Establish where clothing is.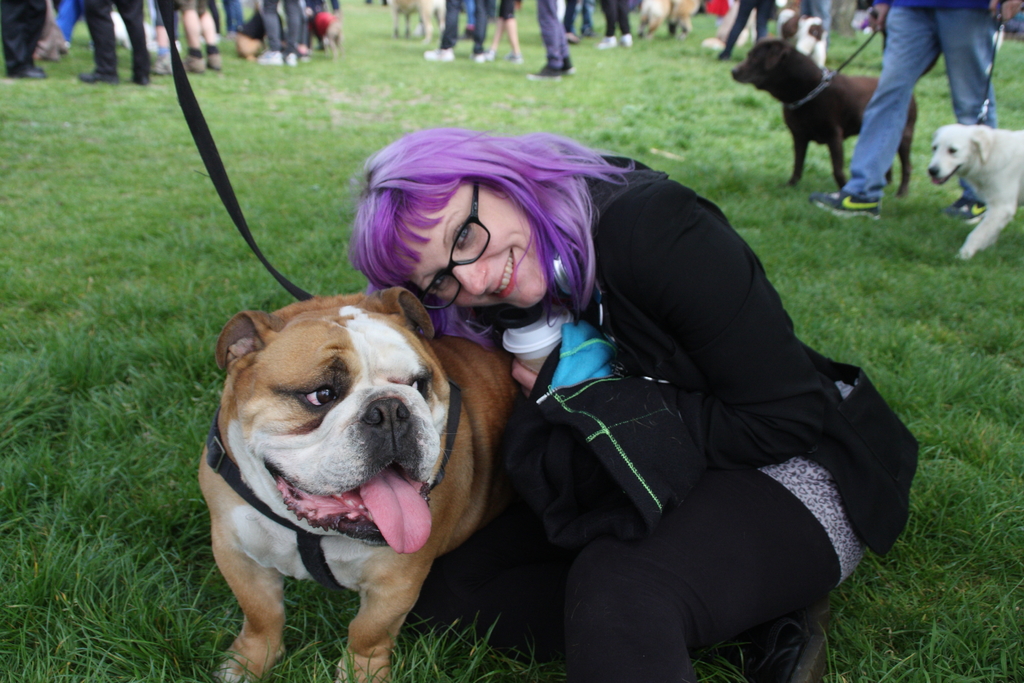
Established at (493,108,877,675).
